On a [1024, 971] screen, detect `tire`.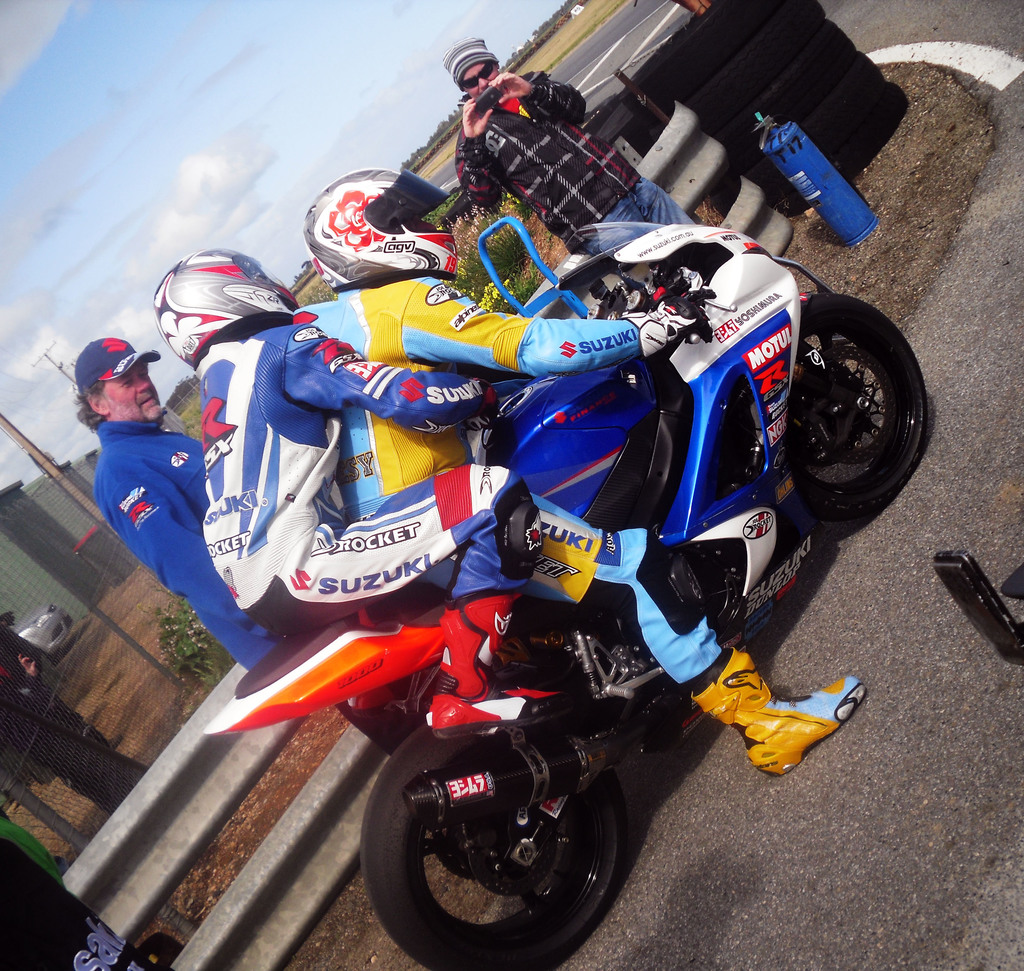
745 300 920 509.
